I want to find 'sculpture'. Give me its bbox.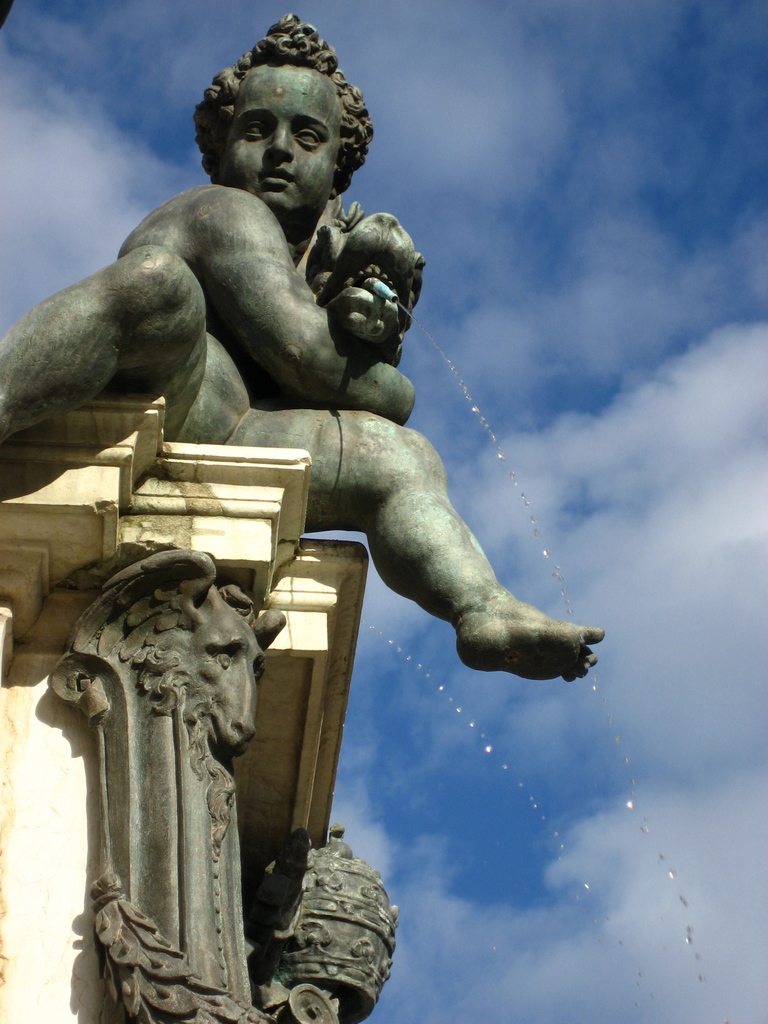
bbox(0, 14, 611, 680).
